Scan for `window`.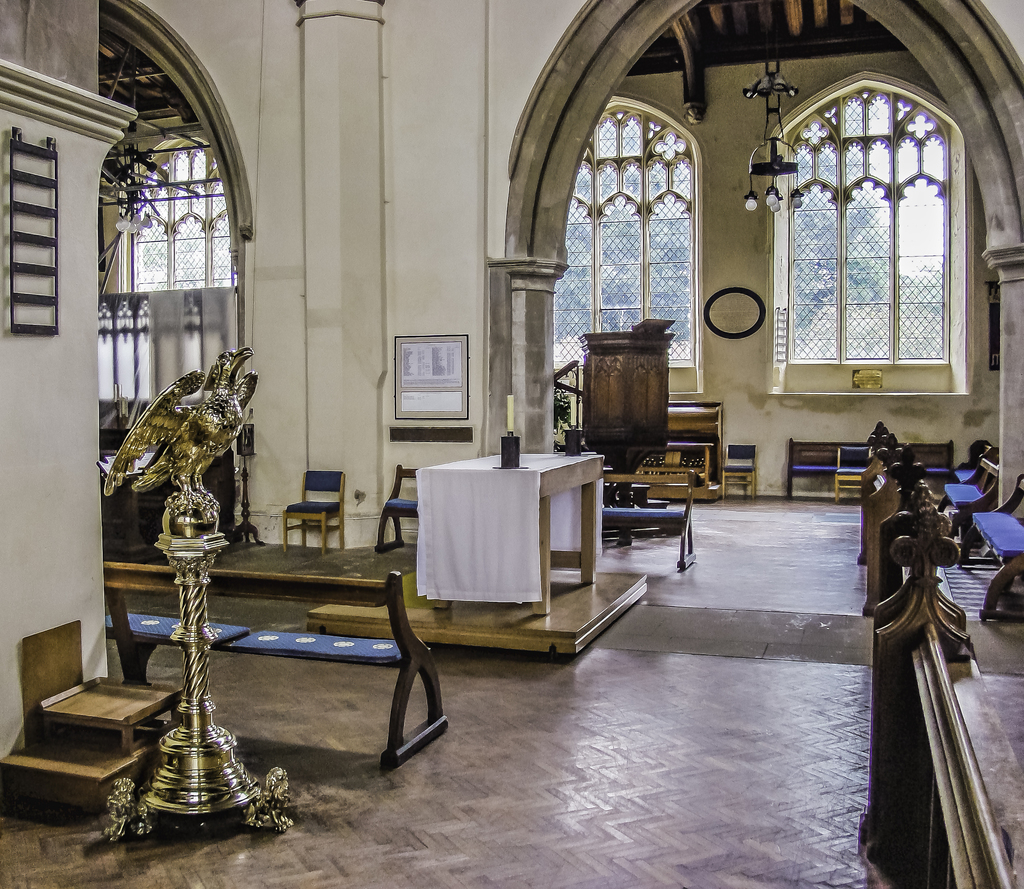
Scan result: (x1=121, y1=127, x2=241, y2=293).
